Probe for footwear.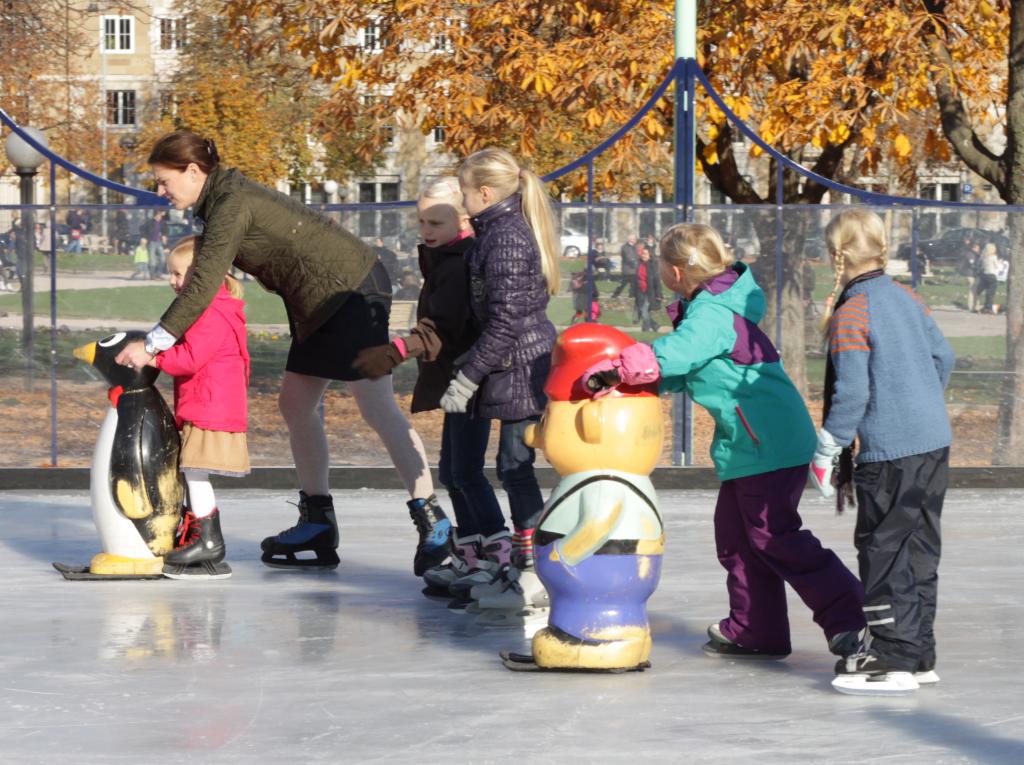
Probe result: {"x1": 419, "y1": 532, "x2": 484, "y2": 599}.
